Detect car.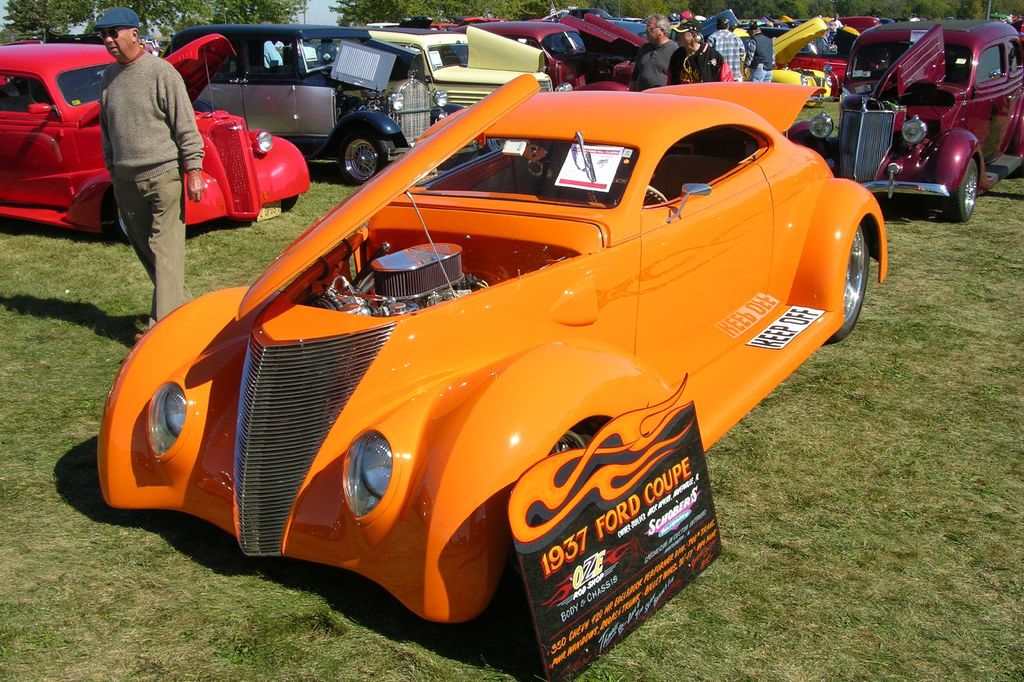
Detected at pyautogui.locateOnScreen(159, 26, 467, 191).
